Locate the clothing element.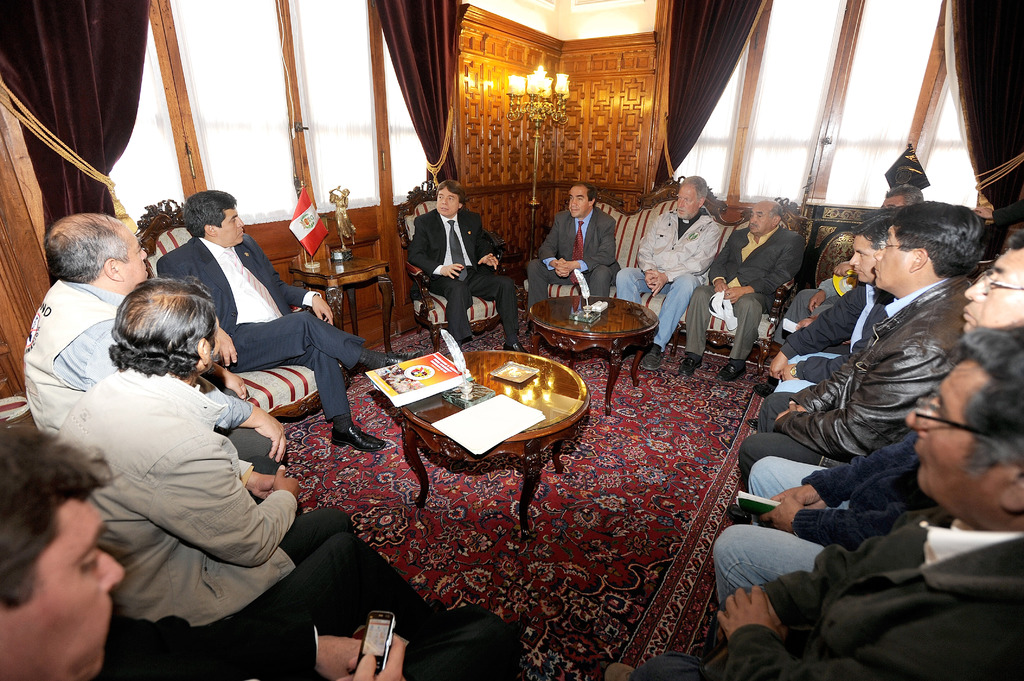
Element bbox: (x1=154, y1=235, x2=365, y2=420).
